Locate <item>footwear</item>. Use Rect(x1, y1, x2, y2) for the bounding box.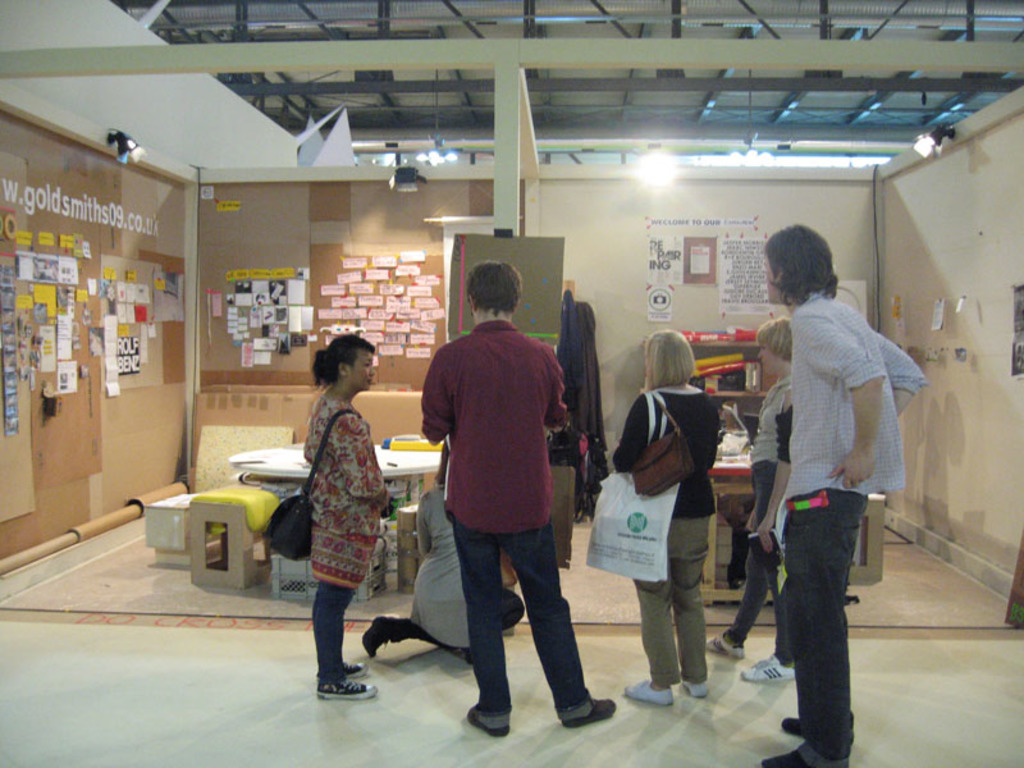
Rect(315, 682, 385, 700).
